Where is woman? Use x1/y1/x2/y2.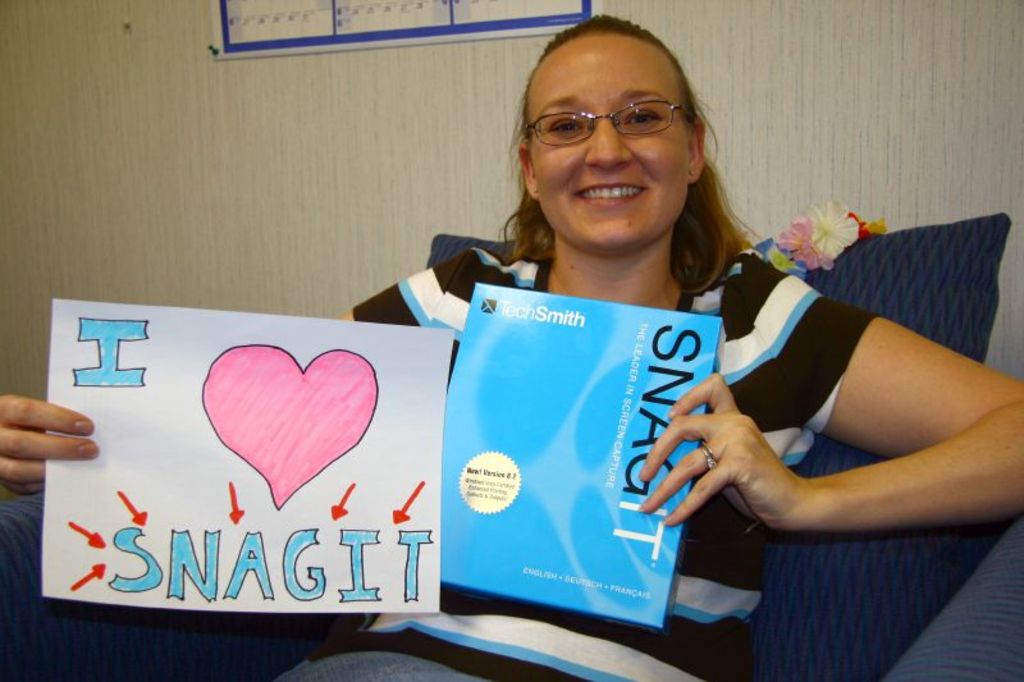
0/9/1023/681.
